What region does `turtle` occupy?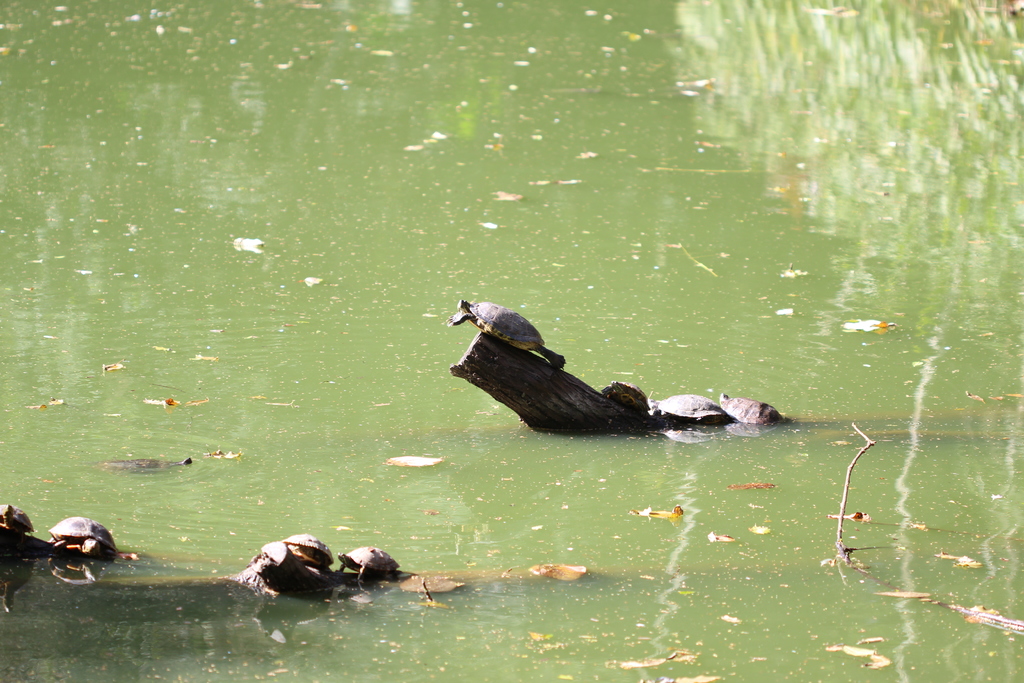
bbox=(0, 507, 36, 539).
